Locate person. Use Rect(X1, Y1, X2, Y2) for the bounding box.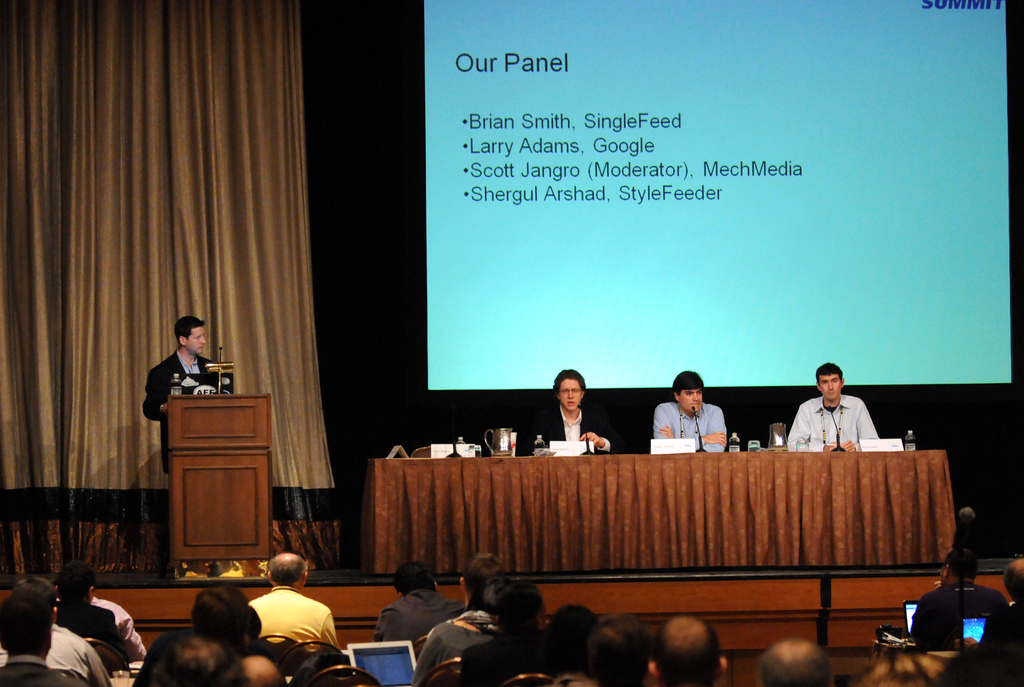
Rect(755, 637, 843, 686).
